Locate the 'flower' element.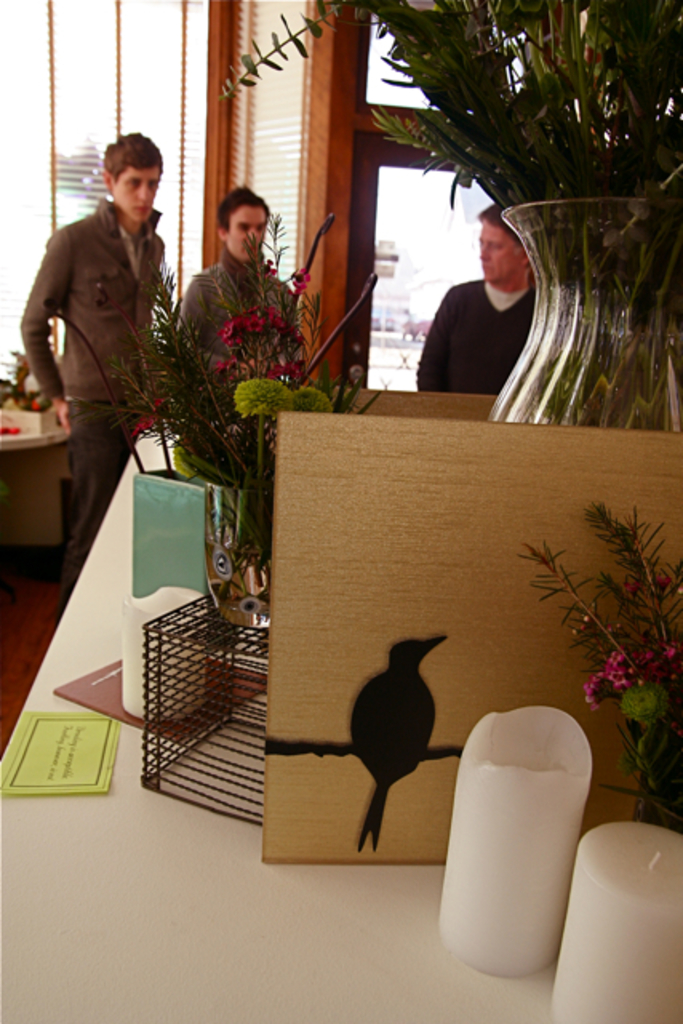
Element bbox: x1=10 y1=352 x2=45 y2=406.
